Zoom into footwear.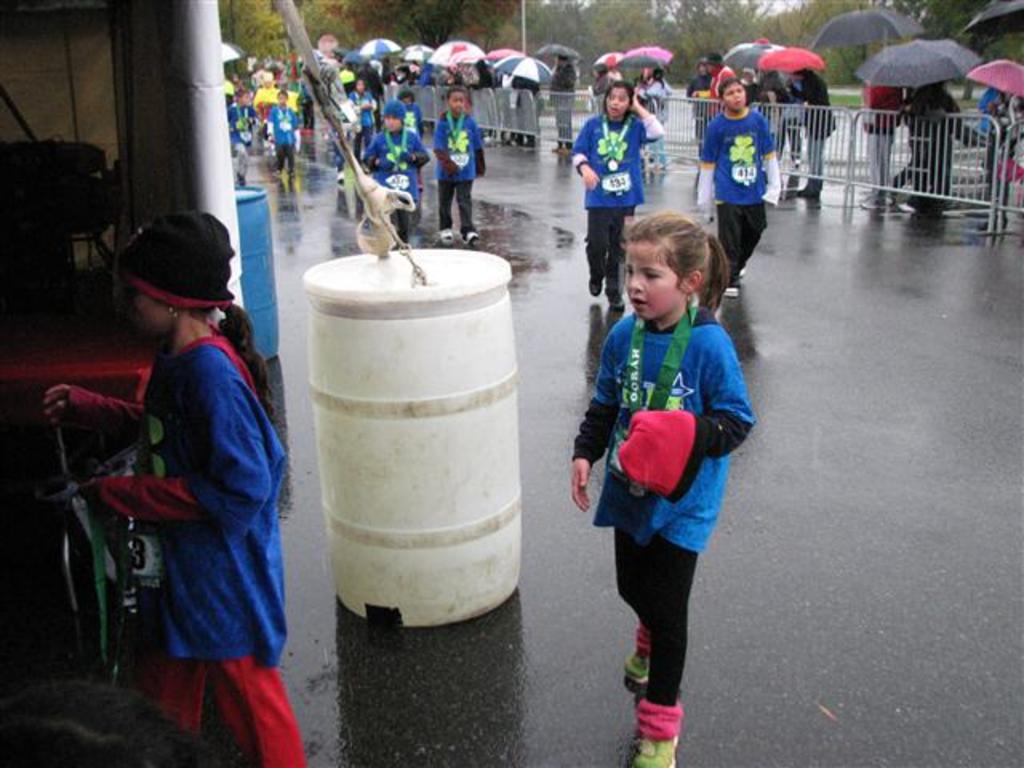
Zoom target: detection(899, 198, 922, 208).
